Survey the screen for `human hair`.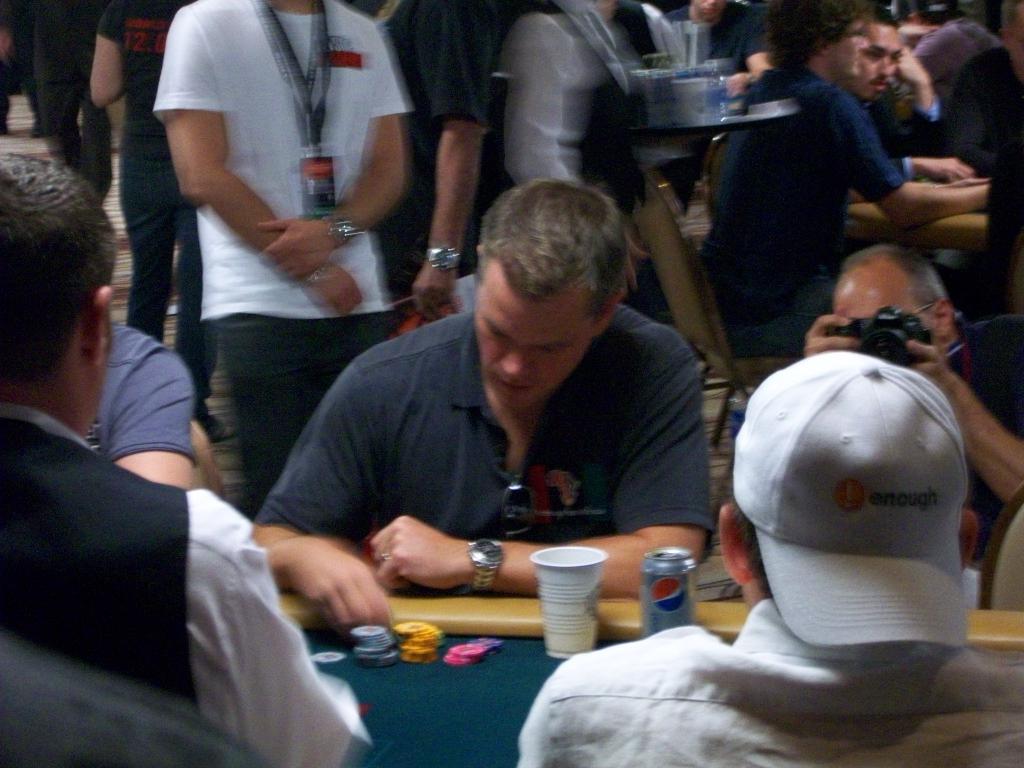
Survey found: [x1=465, y1=177, x2=634, y2=341].
